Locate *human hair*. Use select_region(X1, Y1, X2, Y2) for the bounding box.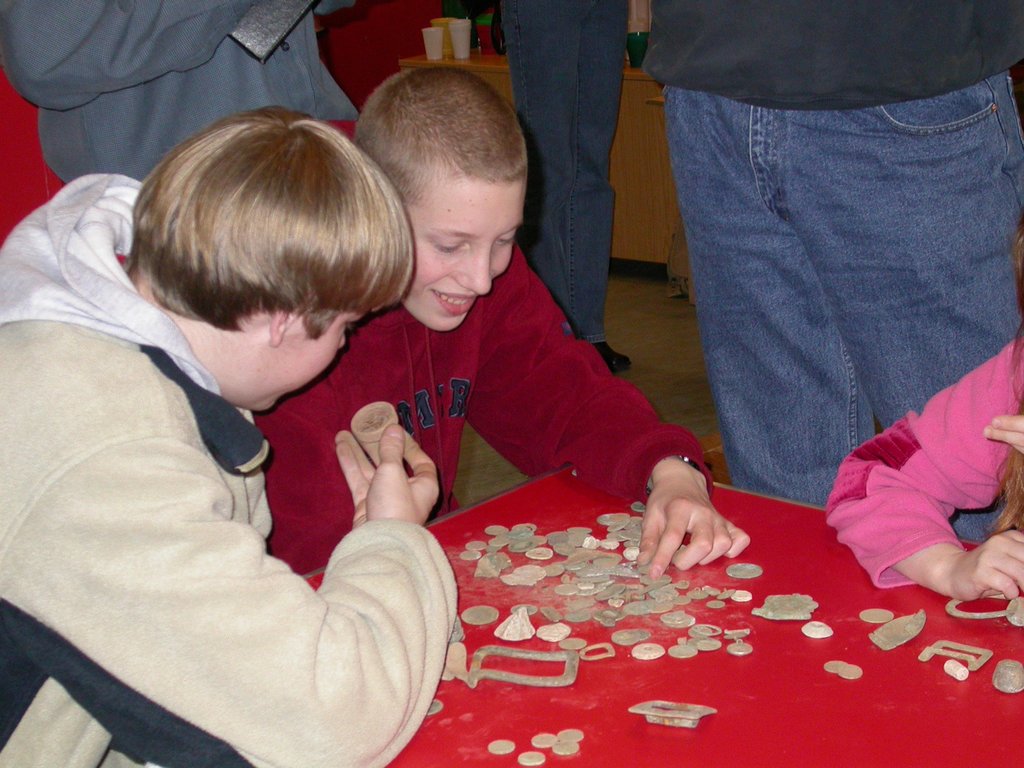
select_region(351, 63, 533, 221).
